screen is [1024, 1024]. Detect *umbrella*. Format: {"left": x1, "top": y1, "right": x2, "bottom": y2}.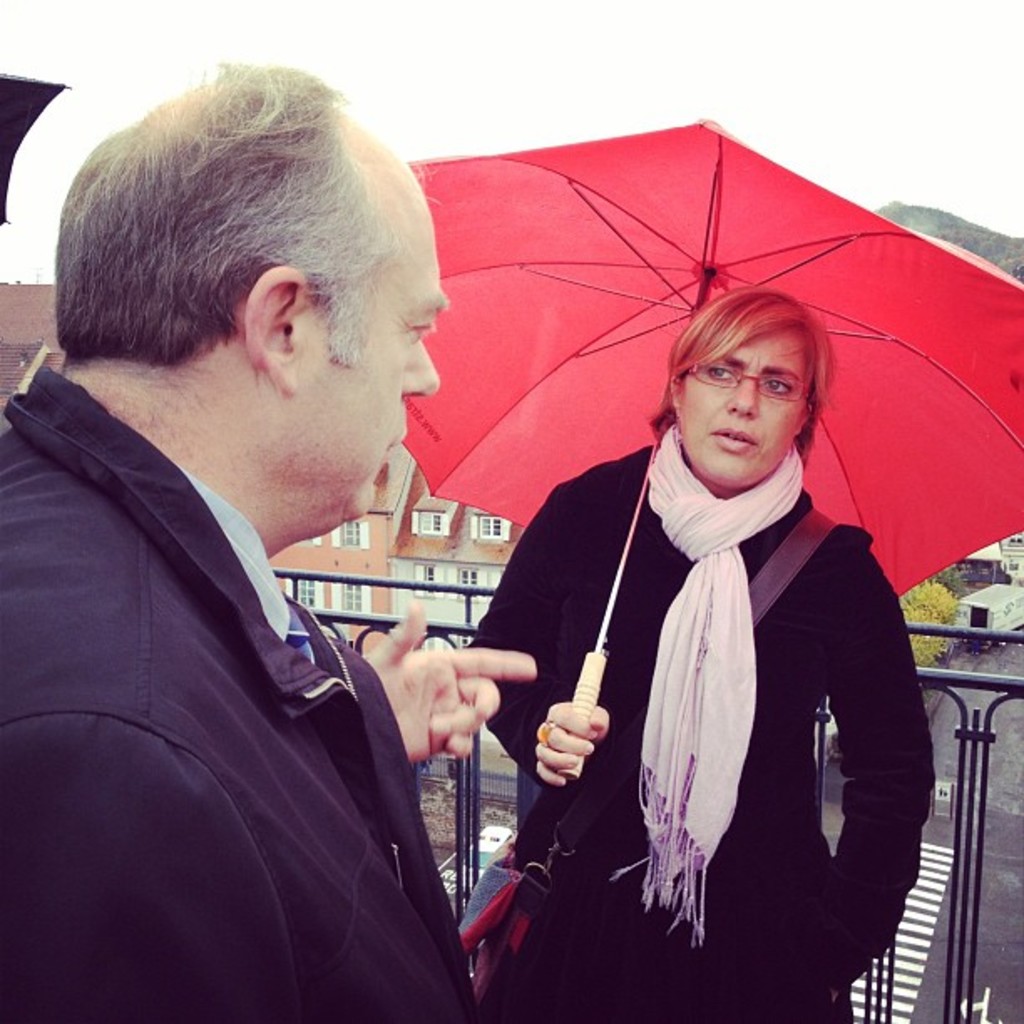
{"left": 0, "top": 65, "right": 72, "bottom": 224}.
